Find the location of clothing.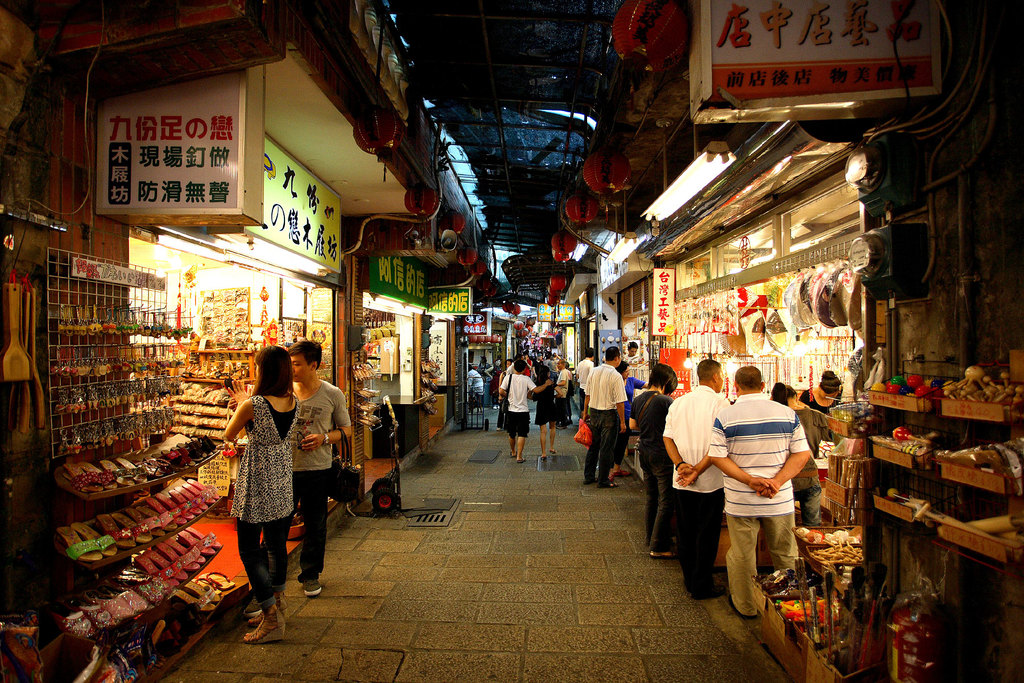
Location: select_region(575, 358, 589, 388).
